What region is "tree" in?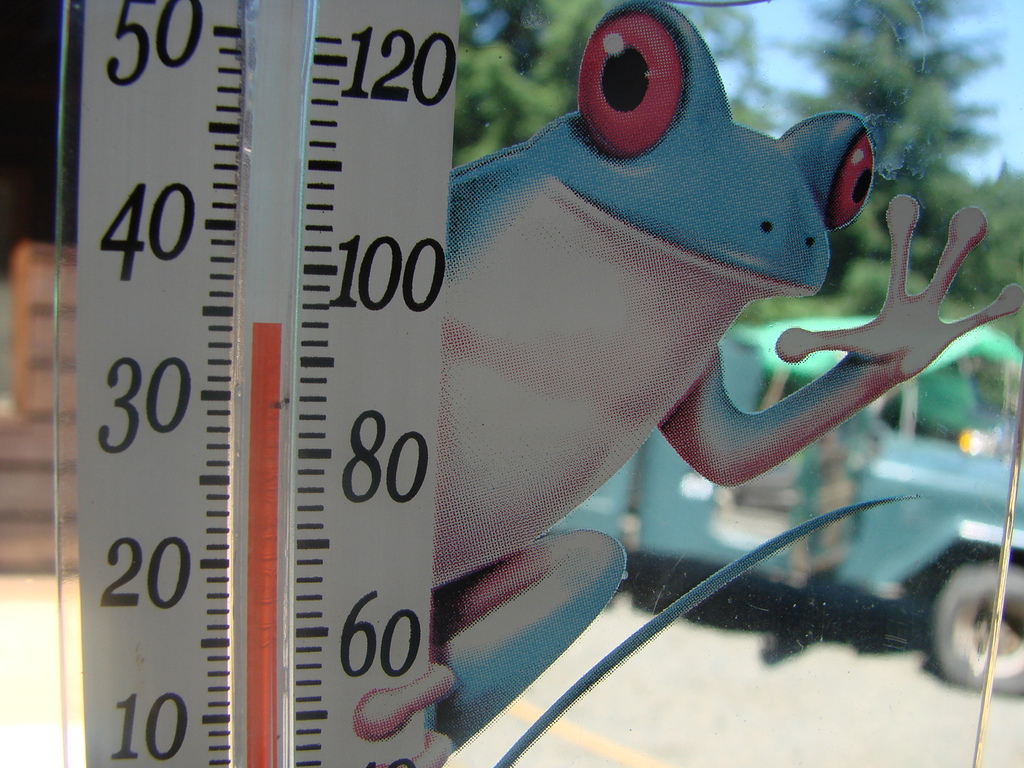
select_region(765, 0, 1023, 317).
